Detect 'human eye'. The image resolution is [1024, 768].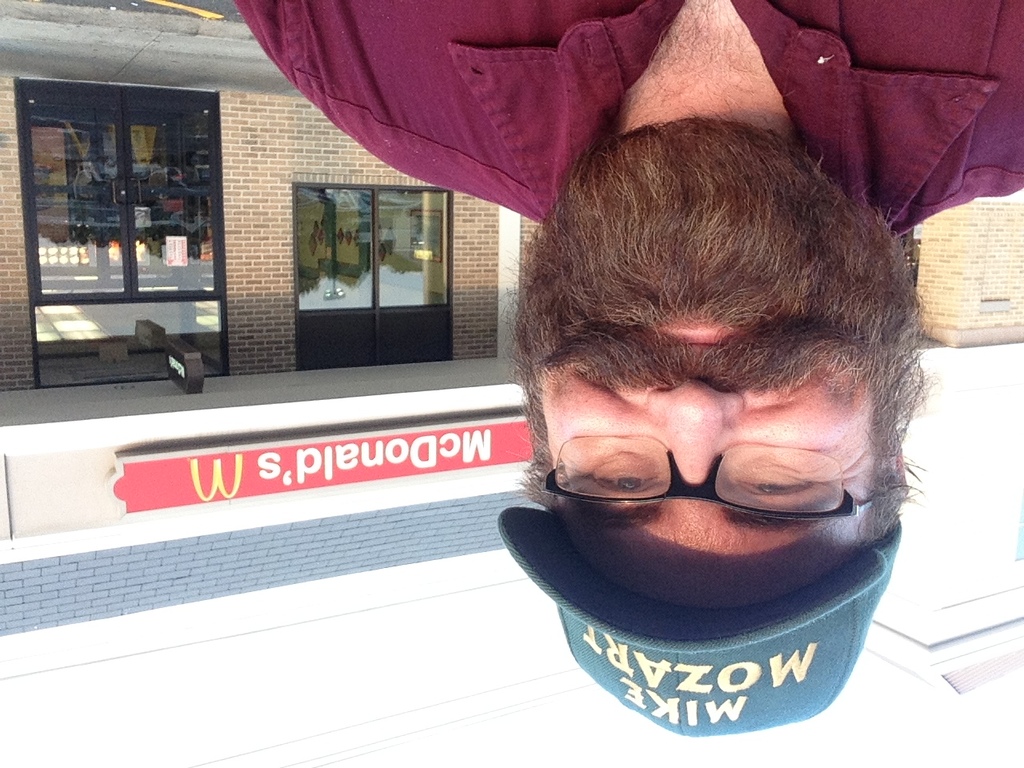
l=579, t=454, r=663, b=506.
